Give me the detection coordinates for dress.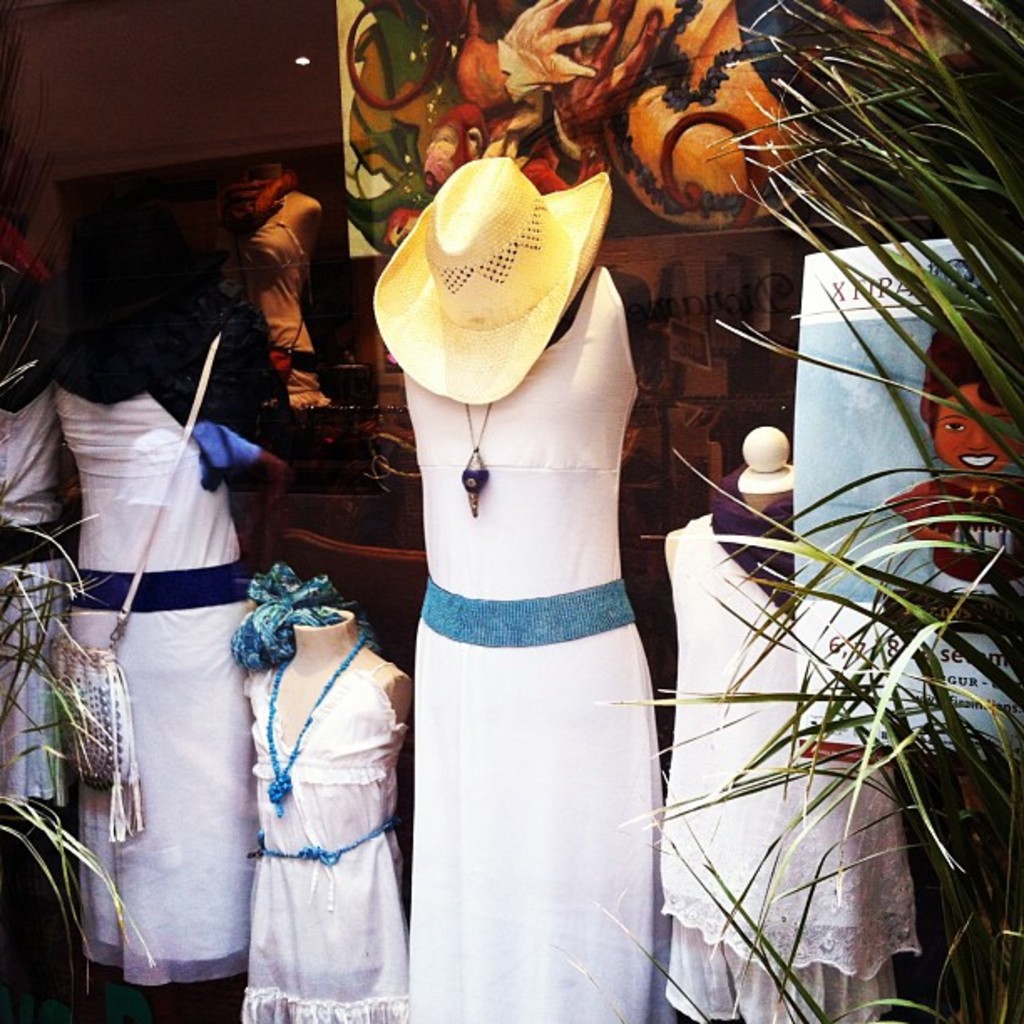
[left=244, top=661, right=408, bottom=1022].
